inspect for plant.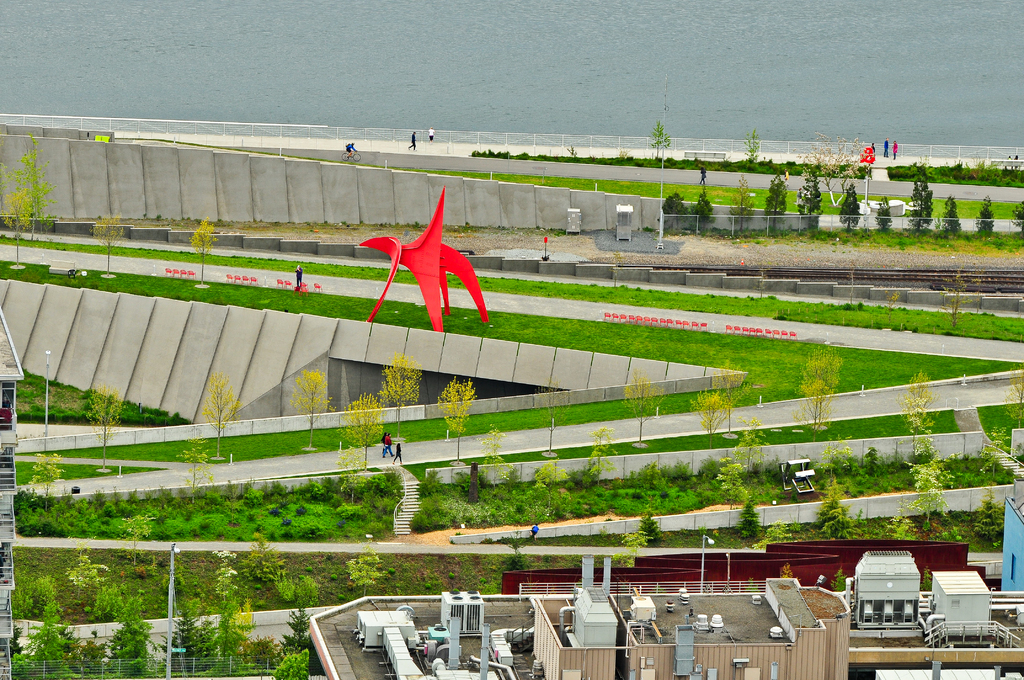
Inspection: crop(830, 572, 856, 595).
